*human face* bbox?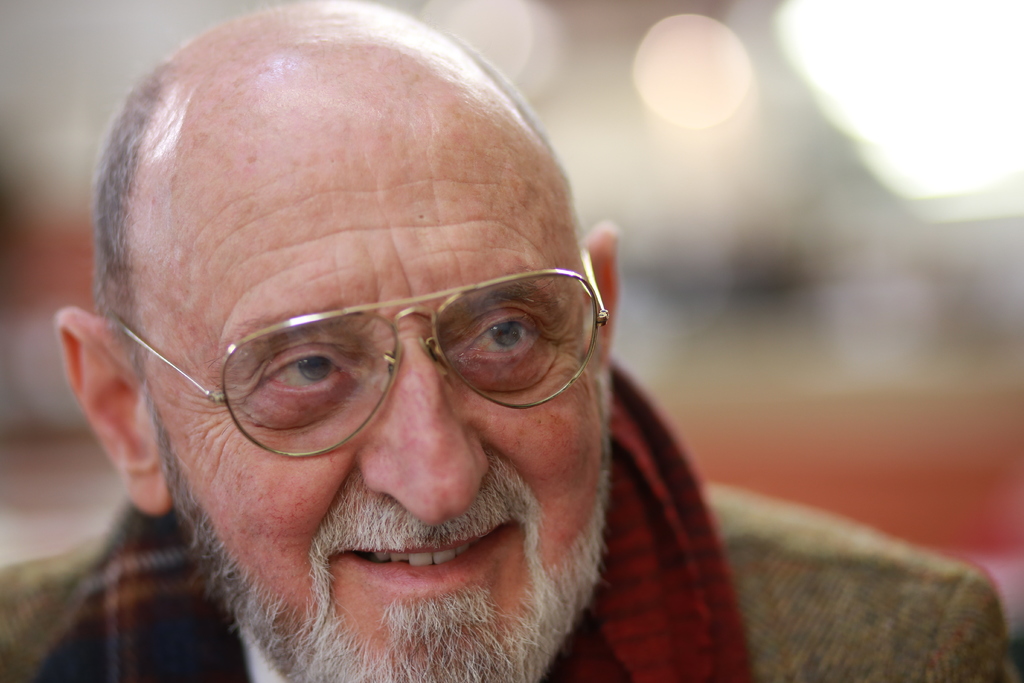
135:111:610:682
